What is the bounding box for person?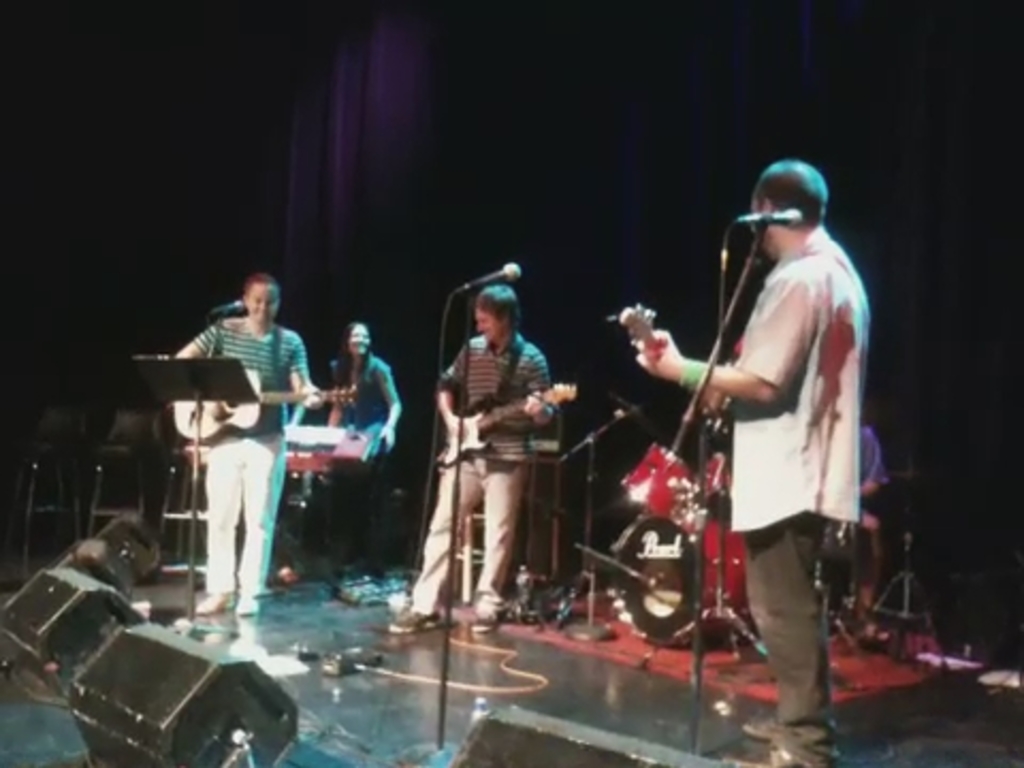
region(393, 279, 561, 638).
